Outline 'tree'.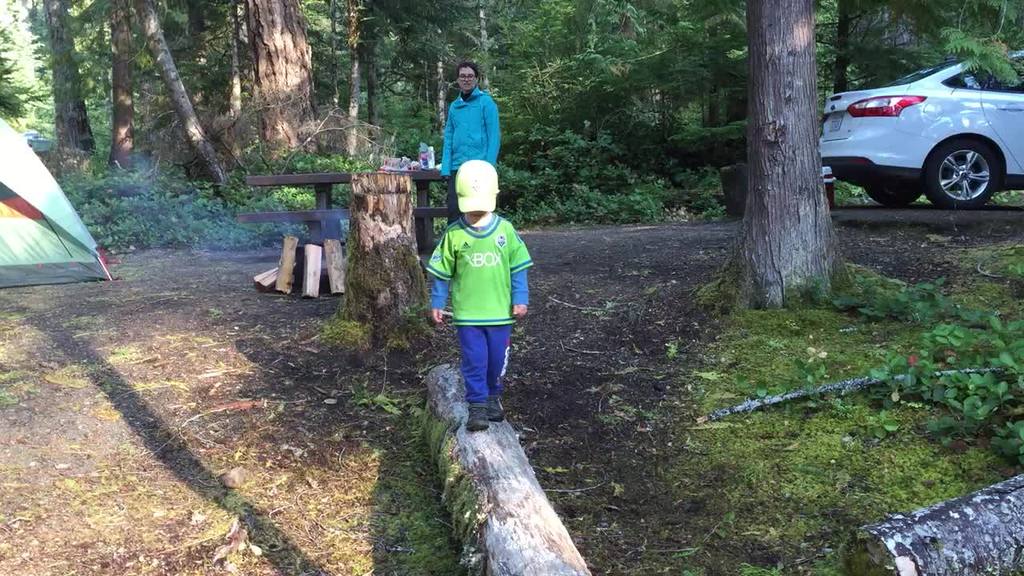
Outline: {"x1": 656, "y1": 0, "x2": 770, "y2": 209}.
